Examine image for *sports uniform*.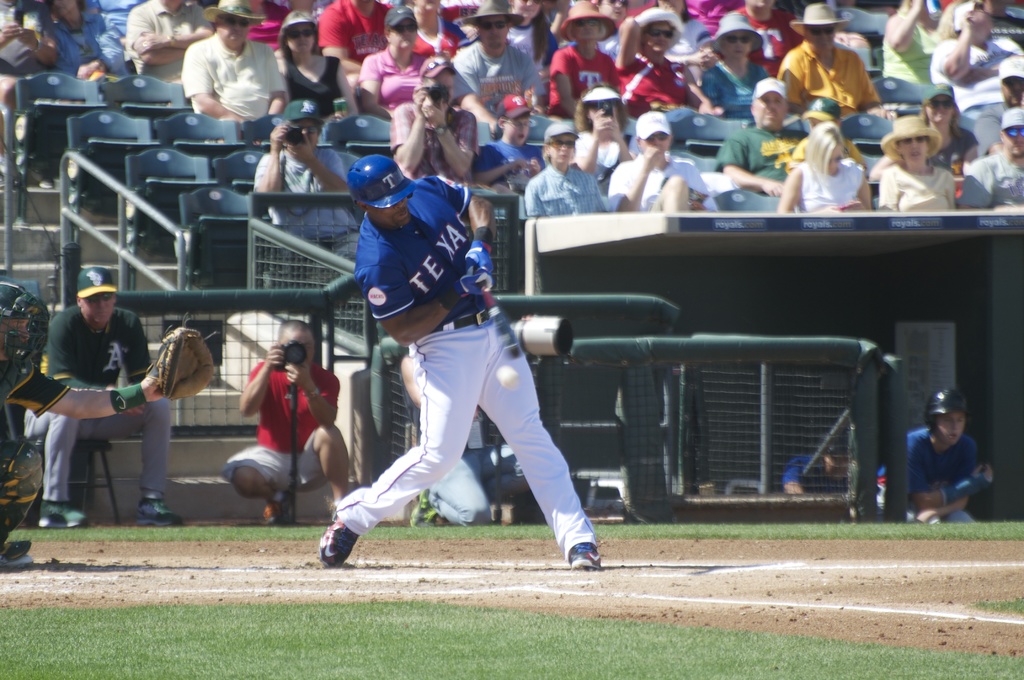
Examination result: bbox=(776, 439, 836, 498).
